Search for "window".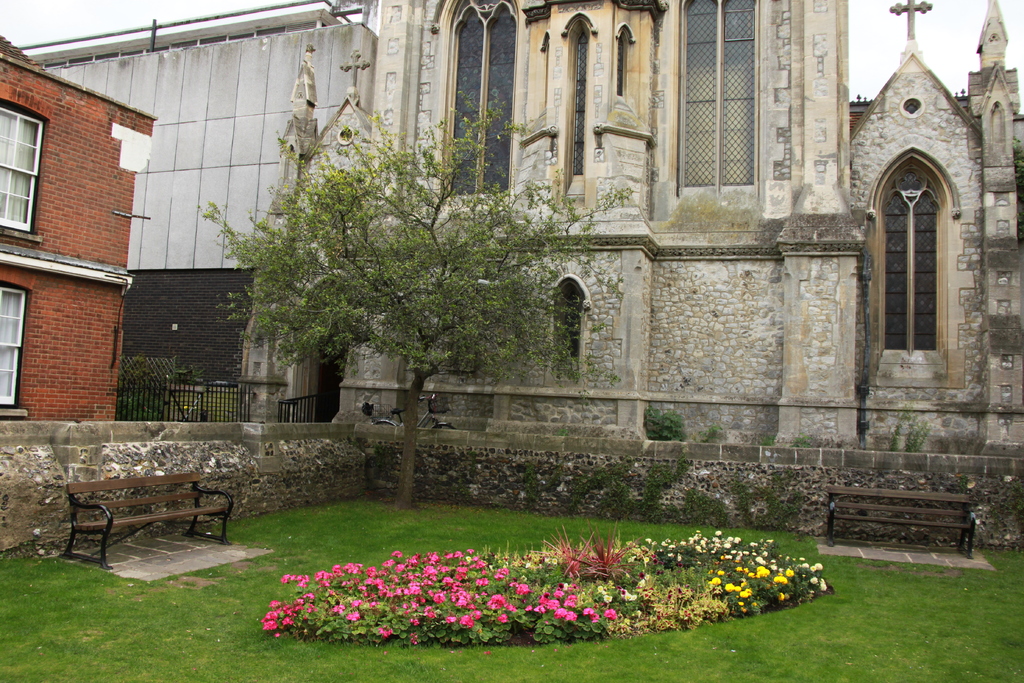
Found at bbox=[572, 34, 587, 174].
